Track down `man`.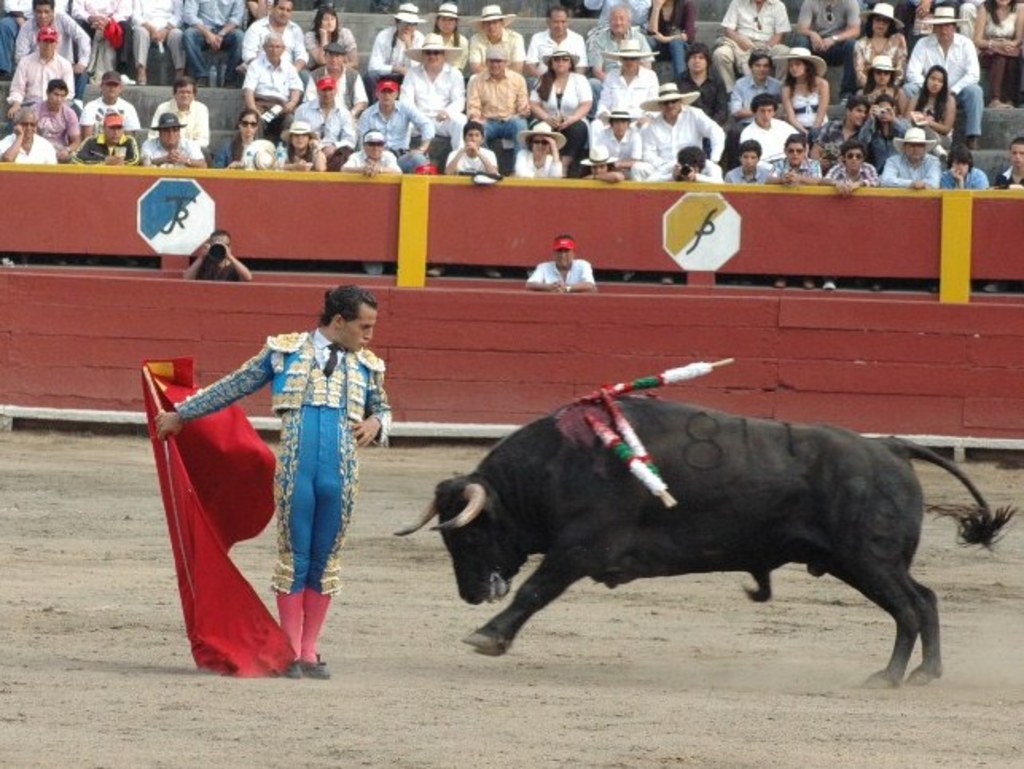
Tracked to [x1=307, y1=45, x2=371, y2=115].
